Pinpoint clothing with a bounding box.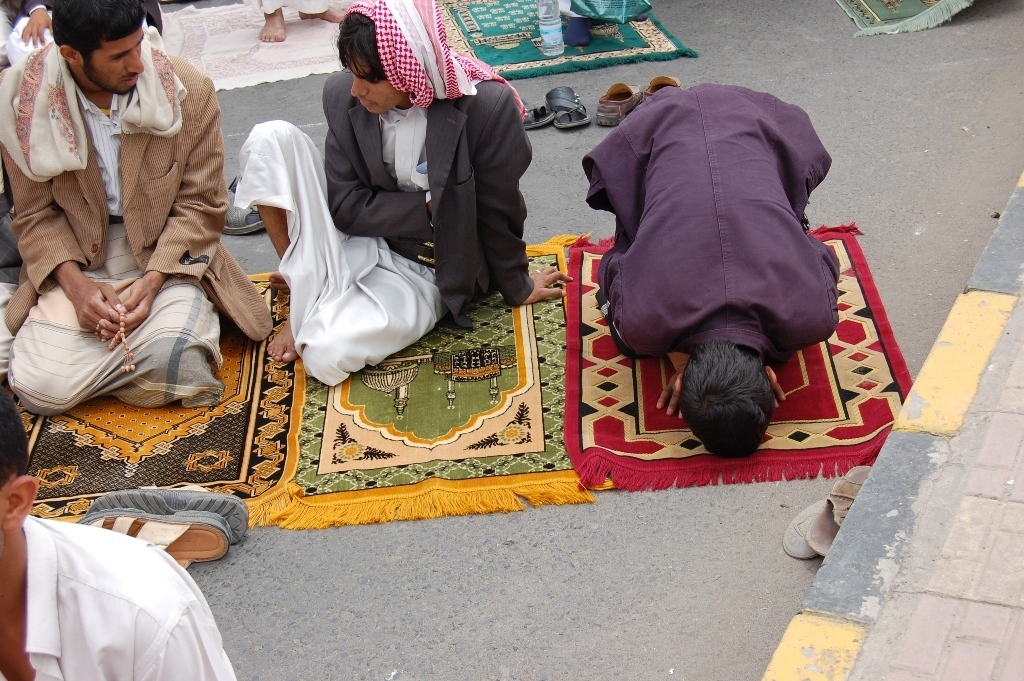
(0, 0, 257, 427).
